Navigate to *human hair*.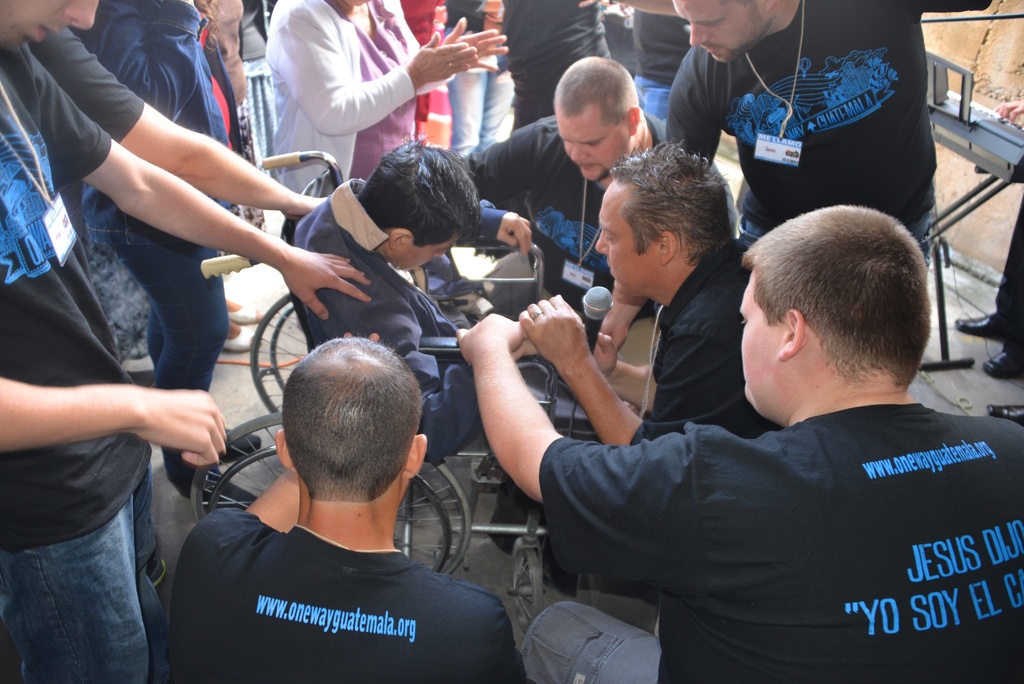
Navigation target: select_region(604, 138, 731, 269).
